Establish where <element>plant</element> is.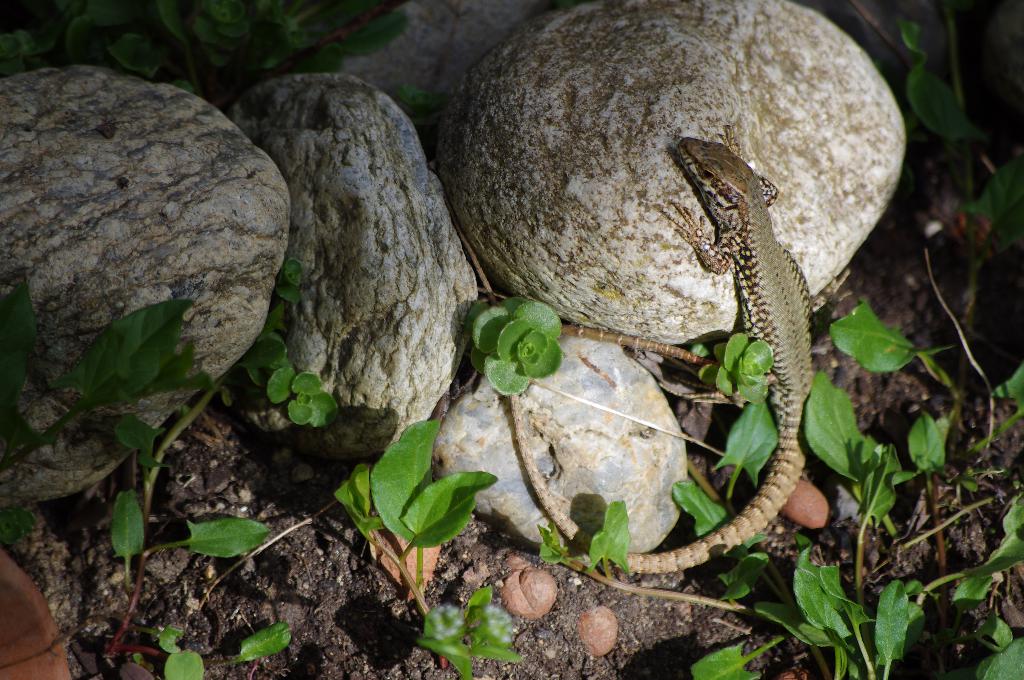
Established at BBox(430, 571, 510, 669).
